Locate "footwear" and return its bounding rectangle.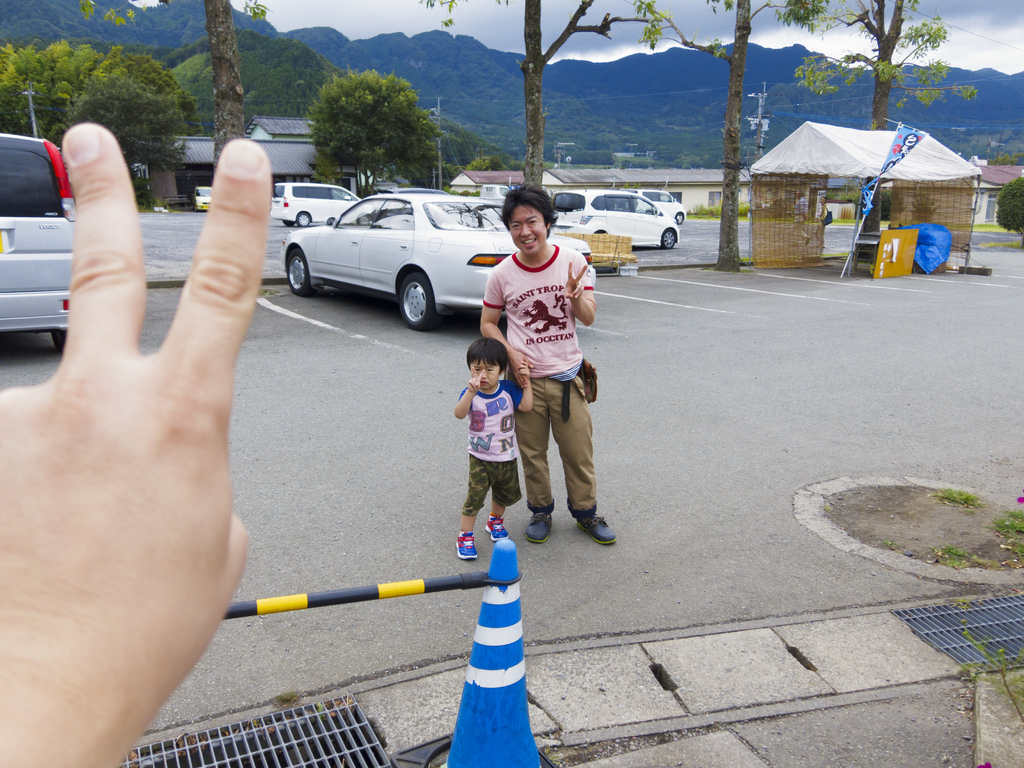
x1=523, y1=511, x2=554, y2=542.
